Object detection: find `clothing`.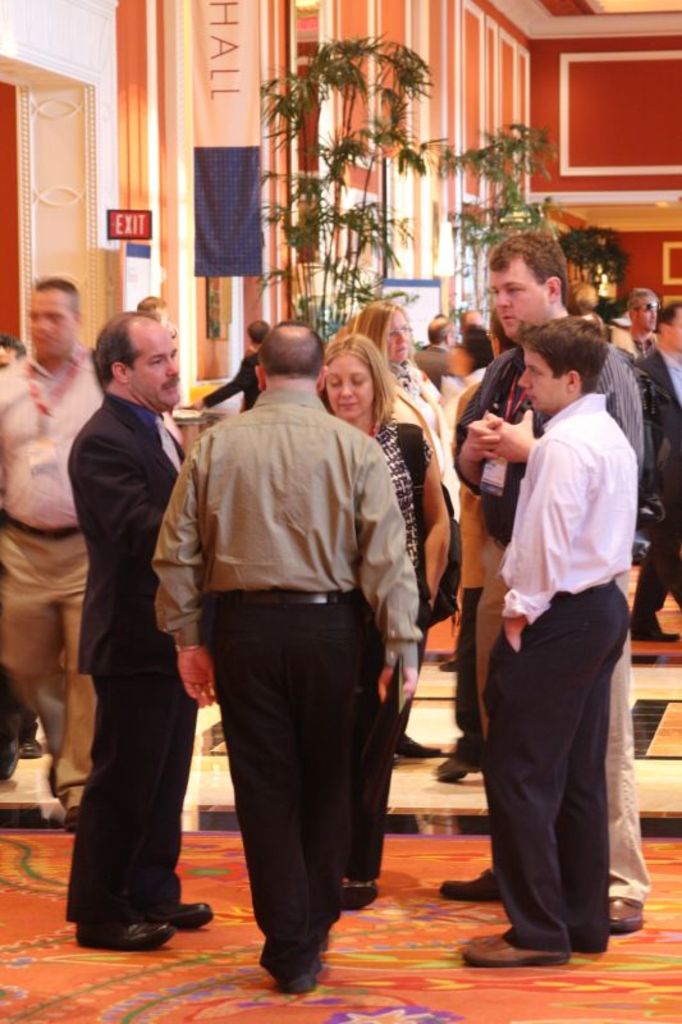
select_region(473, 376, 635, 951).
